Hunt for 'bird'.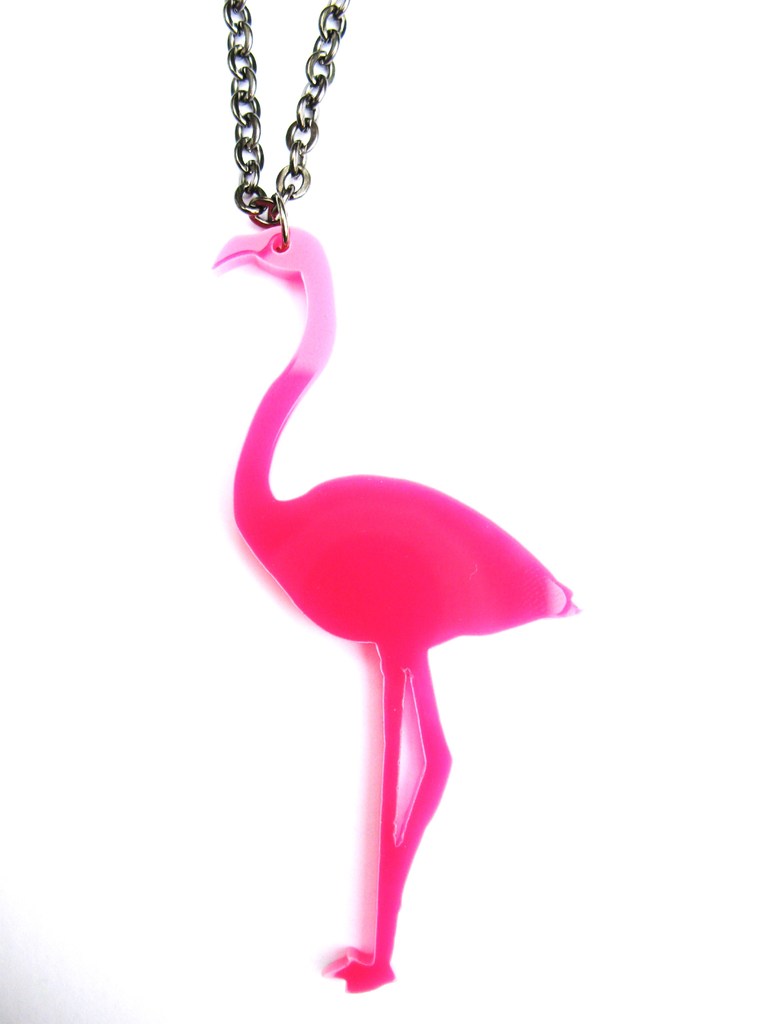
Hunted down at rect(230, 300, 570, 979).
